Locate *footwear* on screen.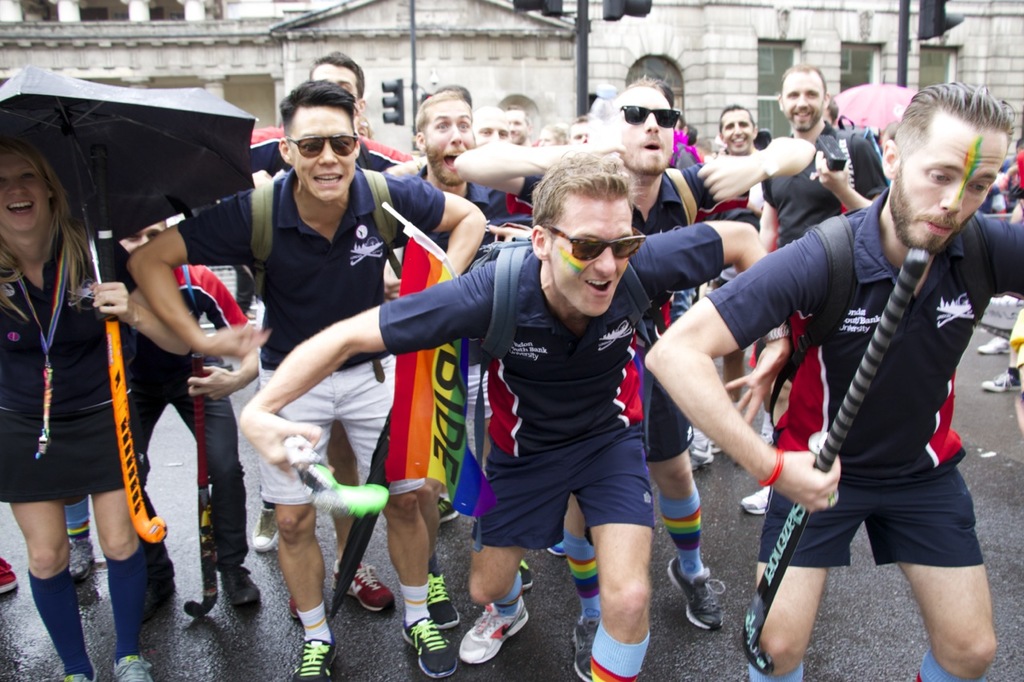
On screen at 220, 567, 261, 608.
